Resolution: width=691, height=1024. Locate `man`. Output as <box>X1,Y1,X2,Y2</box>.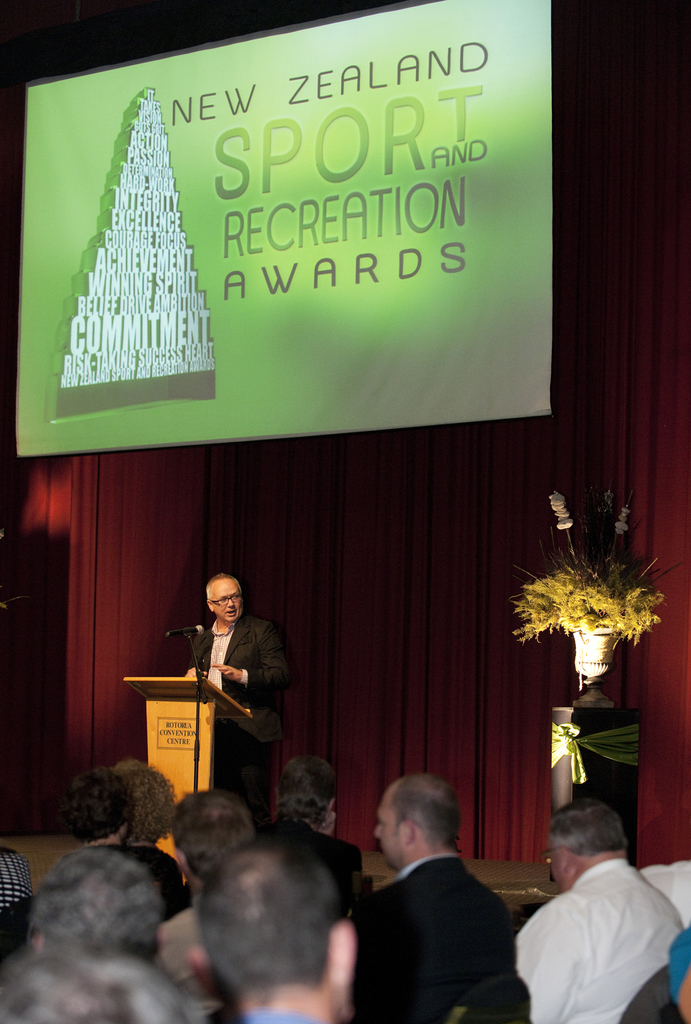
<box>186,573,297,834</box>.
